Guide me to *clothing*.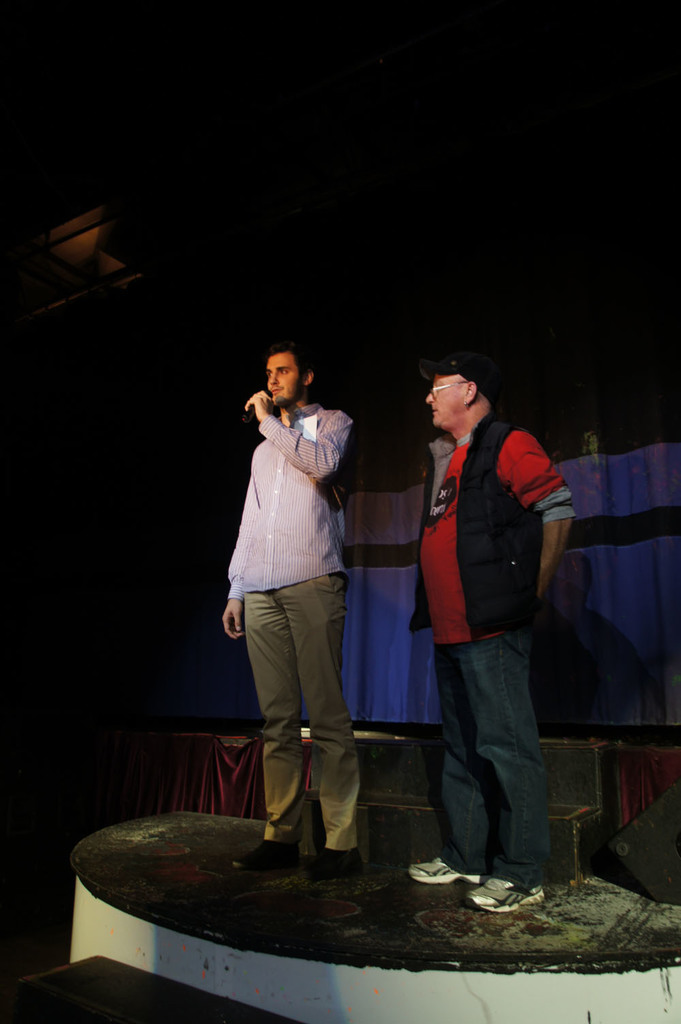
Guidance: locate(225, 409, 360, 864).
